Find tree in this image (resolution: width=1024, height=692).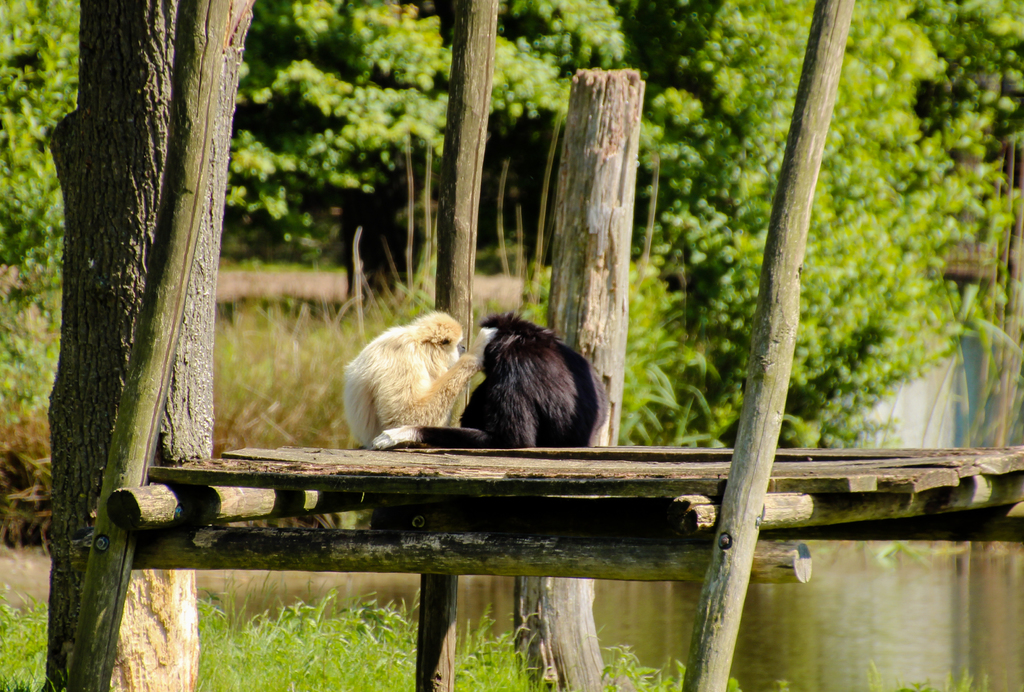
region(630, 0, 1023, 461).
